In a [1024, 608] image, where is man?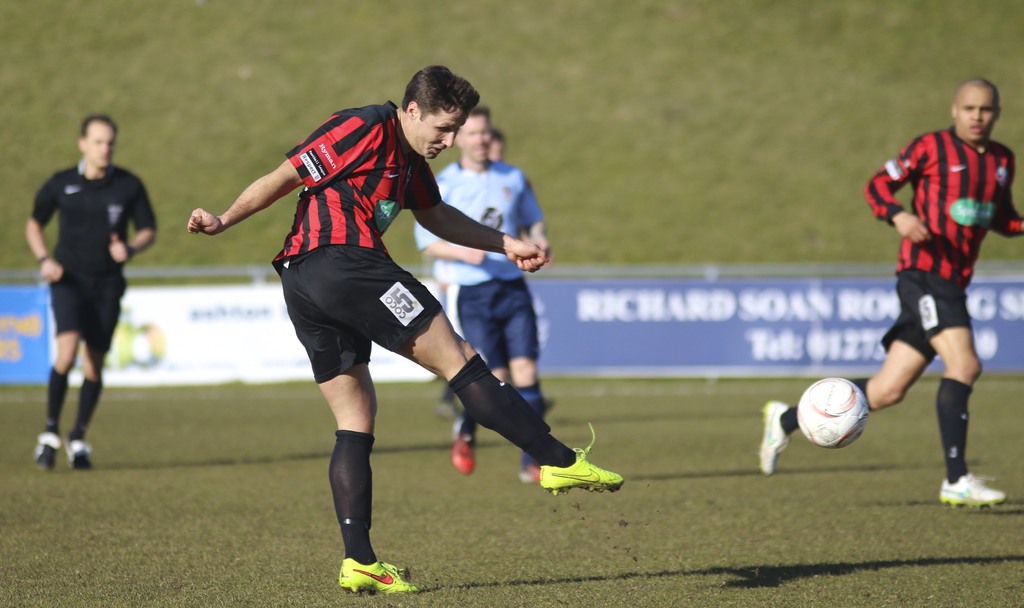
pyautogui.locateOnScreen(186, 66, 627, 590).
